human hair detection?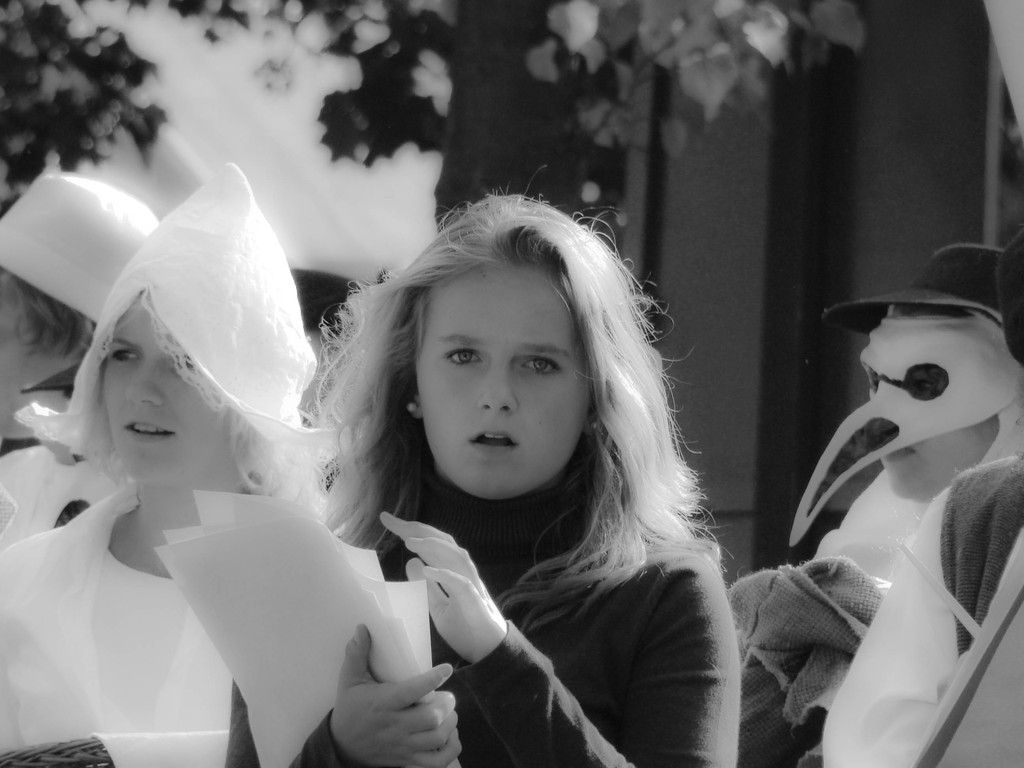
pyautogui.locateOnScreen(0, 260, 98, 360)
